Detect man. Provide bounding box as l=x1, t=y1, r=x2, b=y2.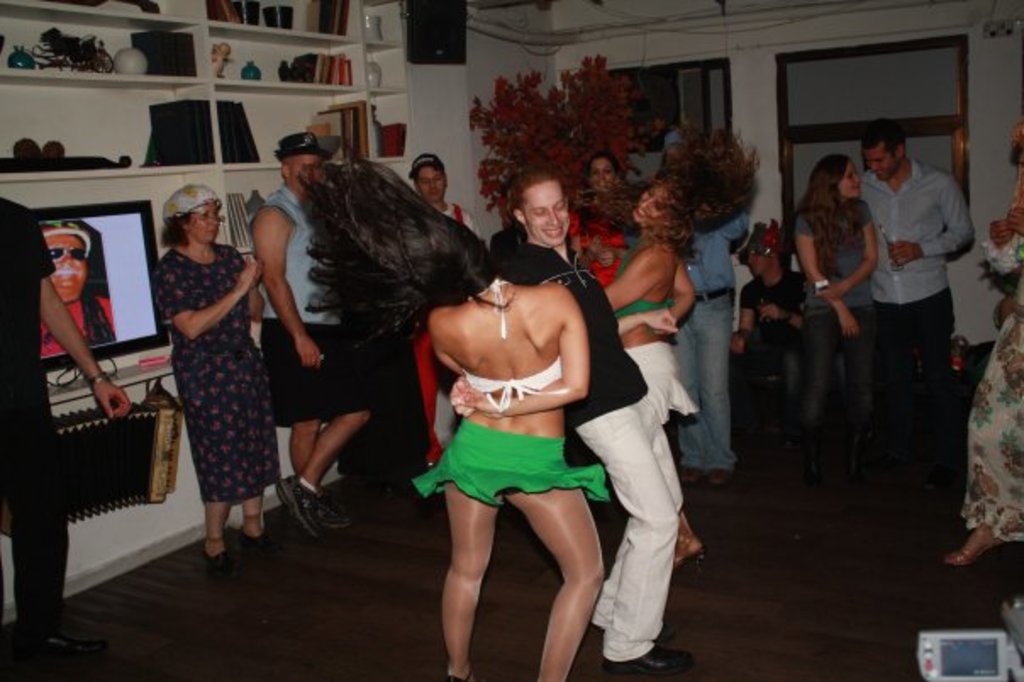
l=241, t=132, r=393, b=546.
